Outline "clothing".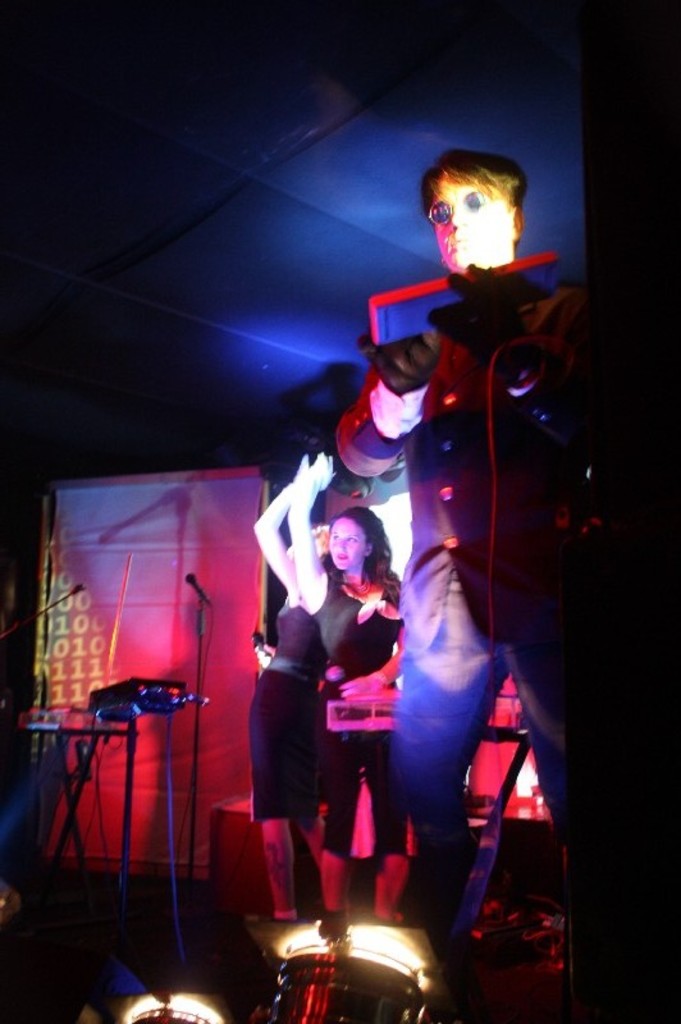
Outline: pyautogui.locateOnScreen(346, 421, 506, 914).
